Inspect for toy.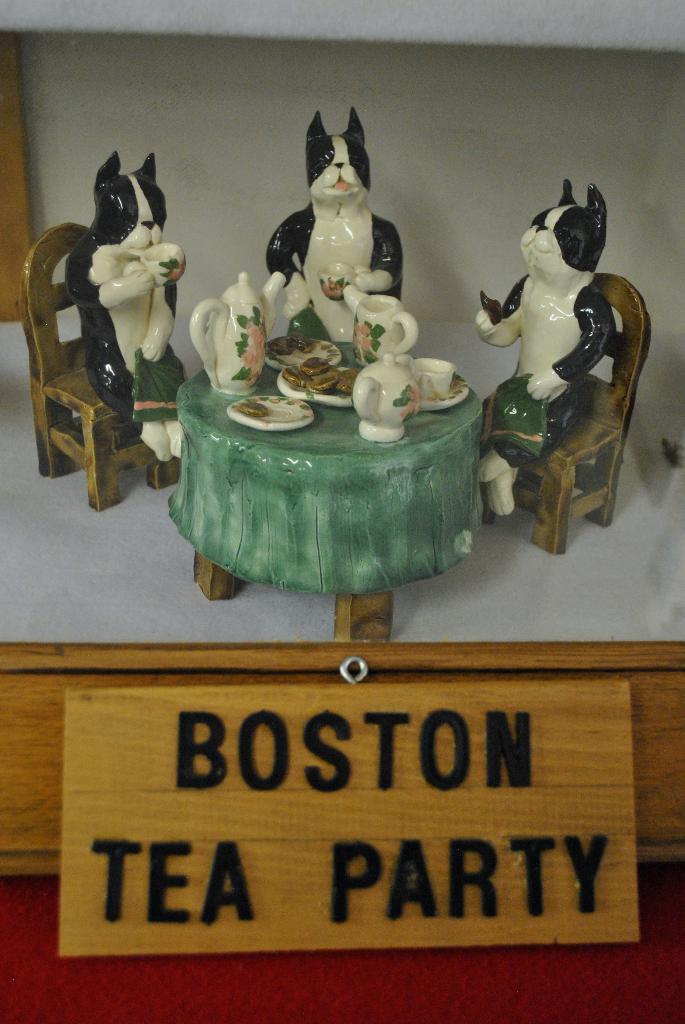
Inspection: <box>512,269,652,550</box>.
